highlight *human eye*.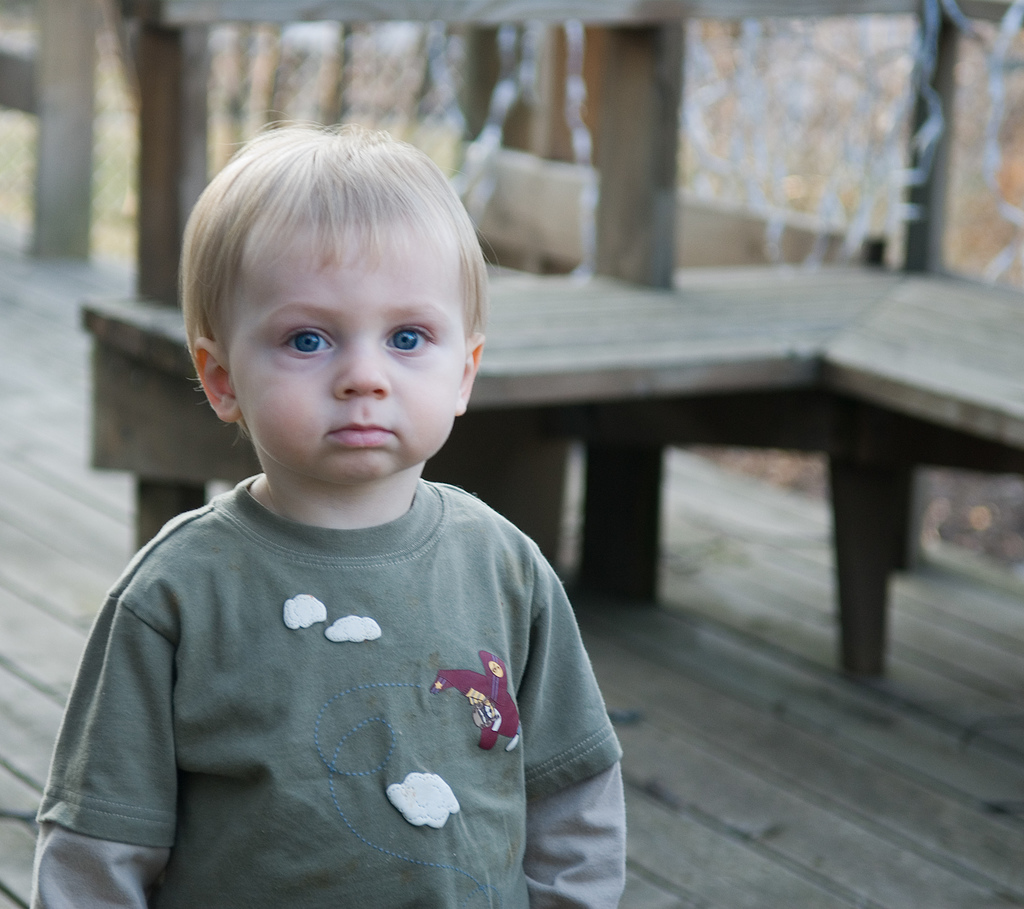
Highlighted region: locate(374, 320, 444, 360).
